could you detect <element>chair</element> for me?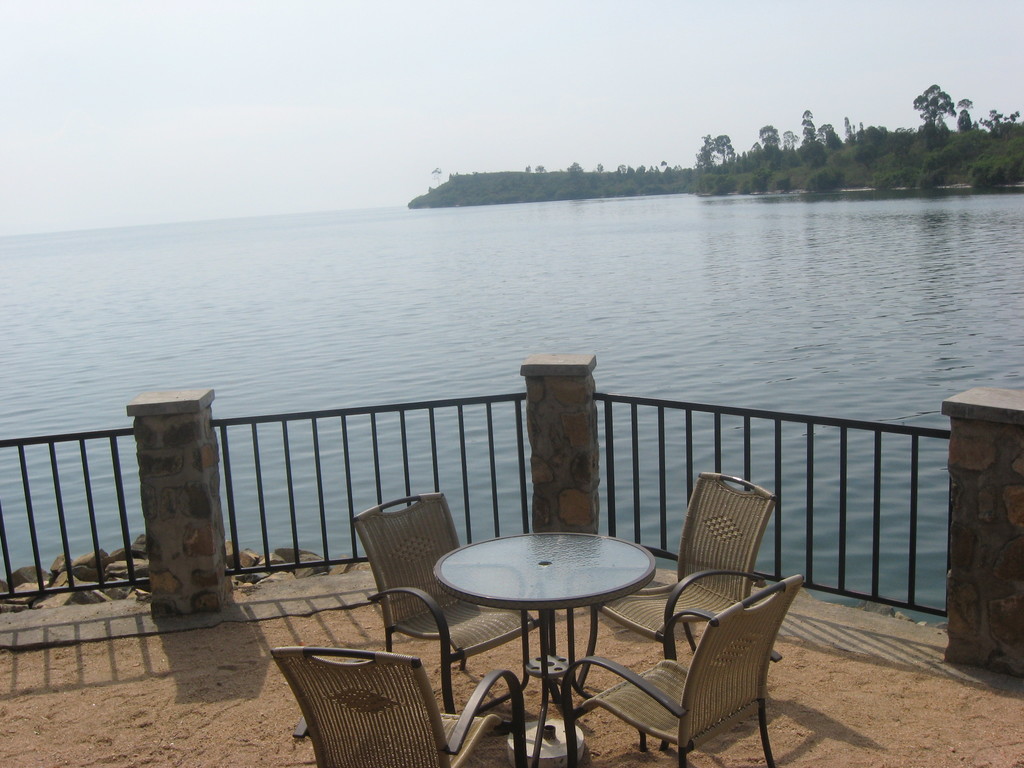
Detection result: l=556, t=575, r=805, b=767.
